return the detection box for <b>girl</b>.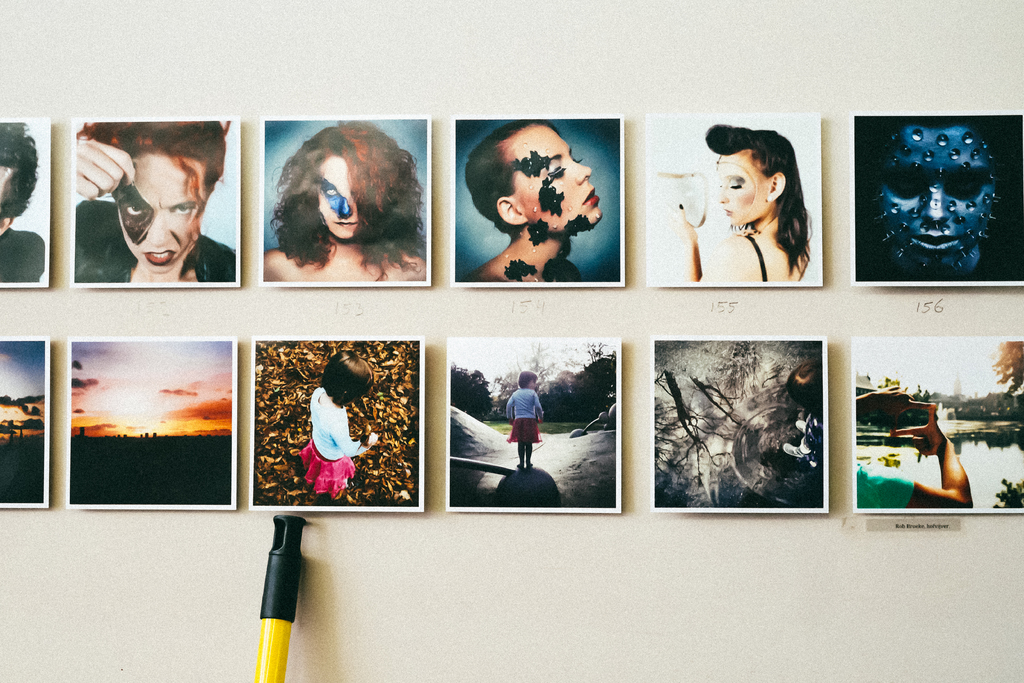
[x1=656, y1=120, x2=808, y2=290].
